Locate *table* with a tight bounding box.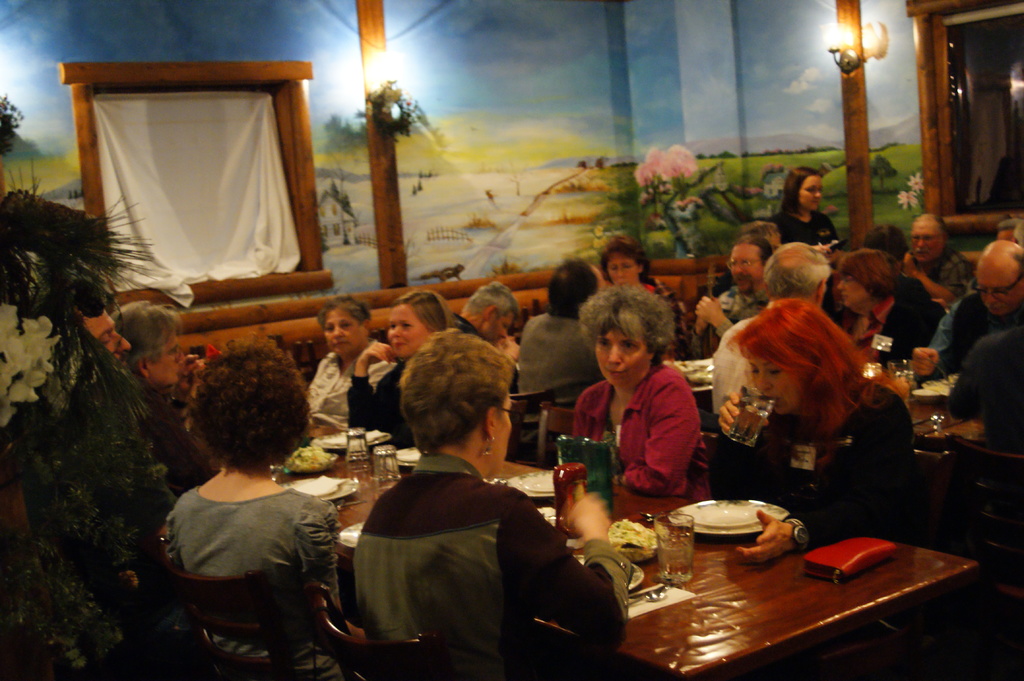
locate(276, 448, 977, 680).
